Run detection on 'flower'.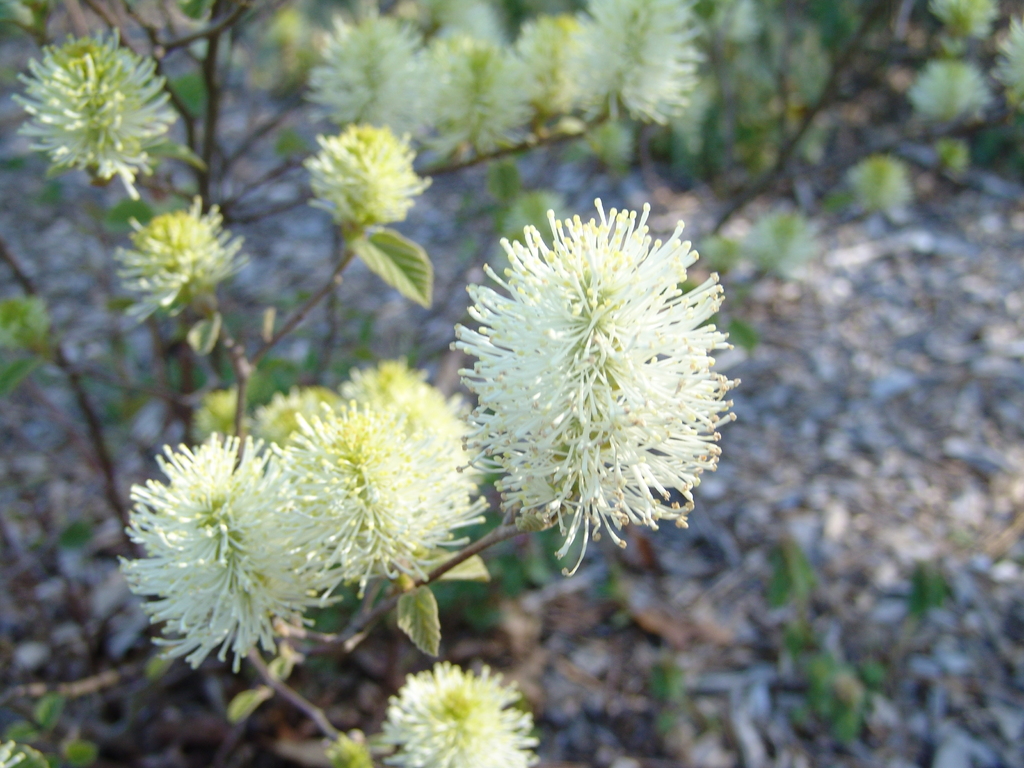
Result: [431, 184, 733, 592].
